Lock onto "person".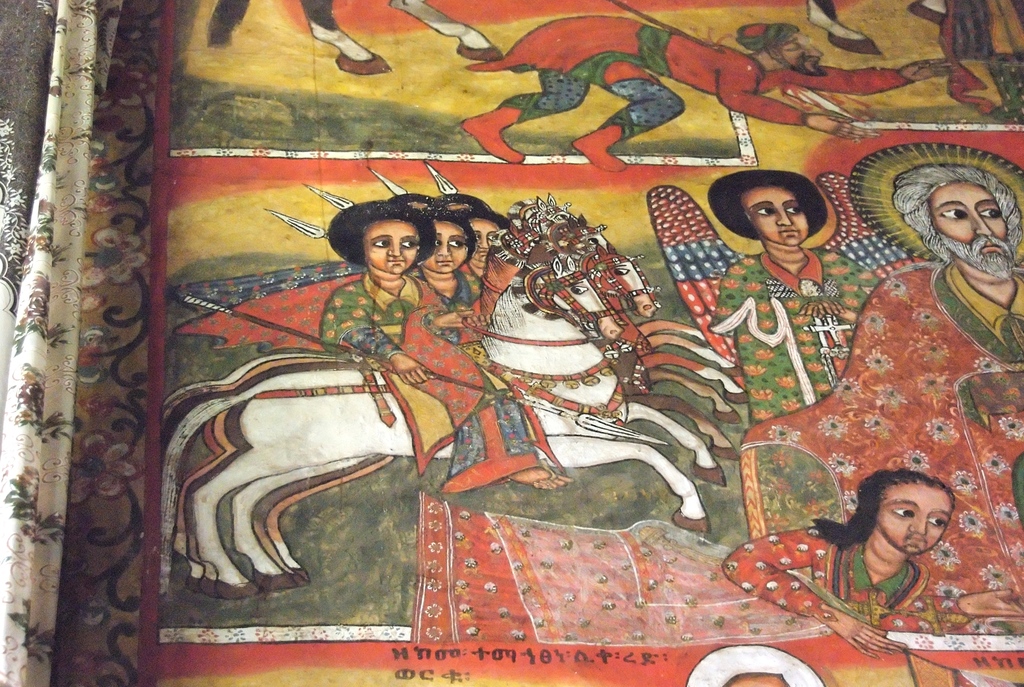
Locked: 740/159/1023/632.
